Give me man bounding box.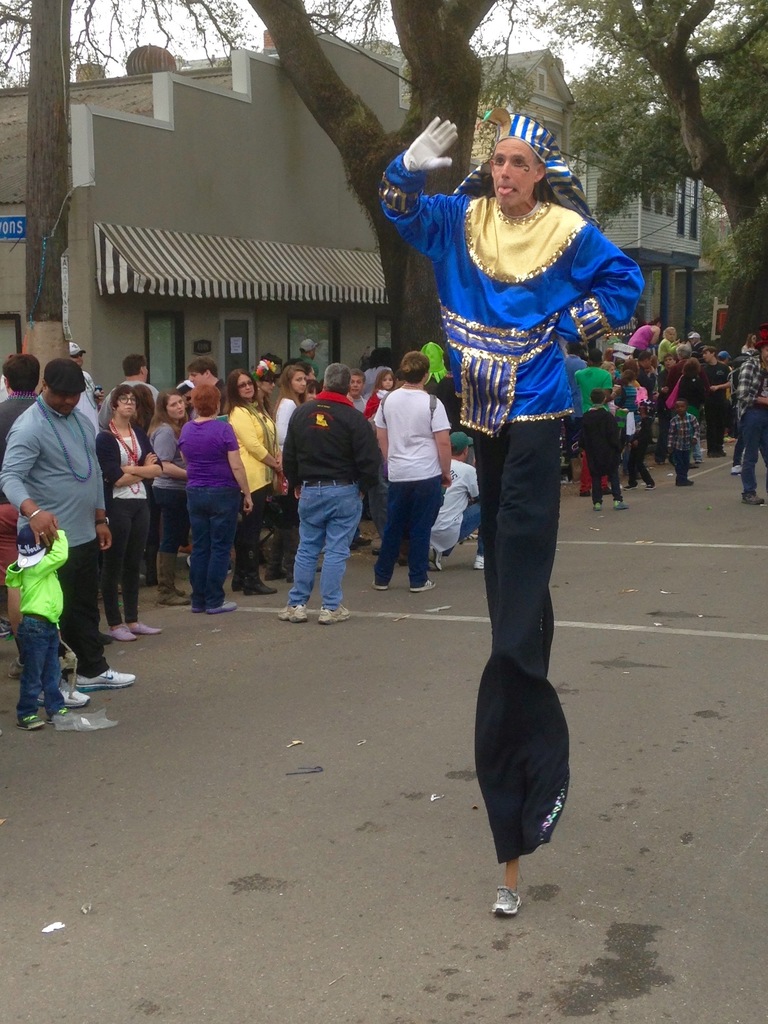
<bbox>187, 359, 227, 415</bbox>.
